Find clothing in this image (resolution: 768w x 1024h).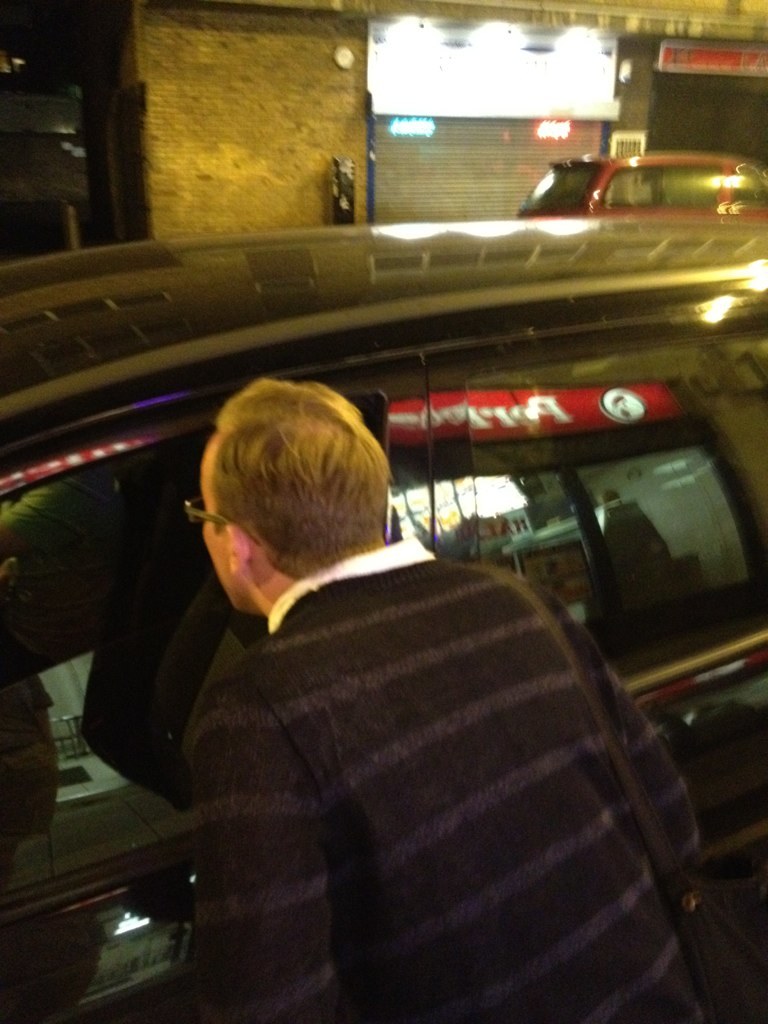
(x1=178, y1=526, x2=705, y2=1023).
